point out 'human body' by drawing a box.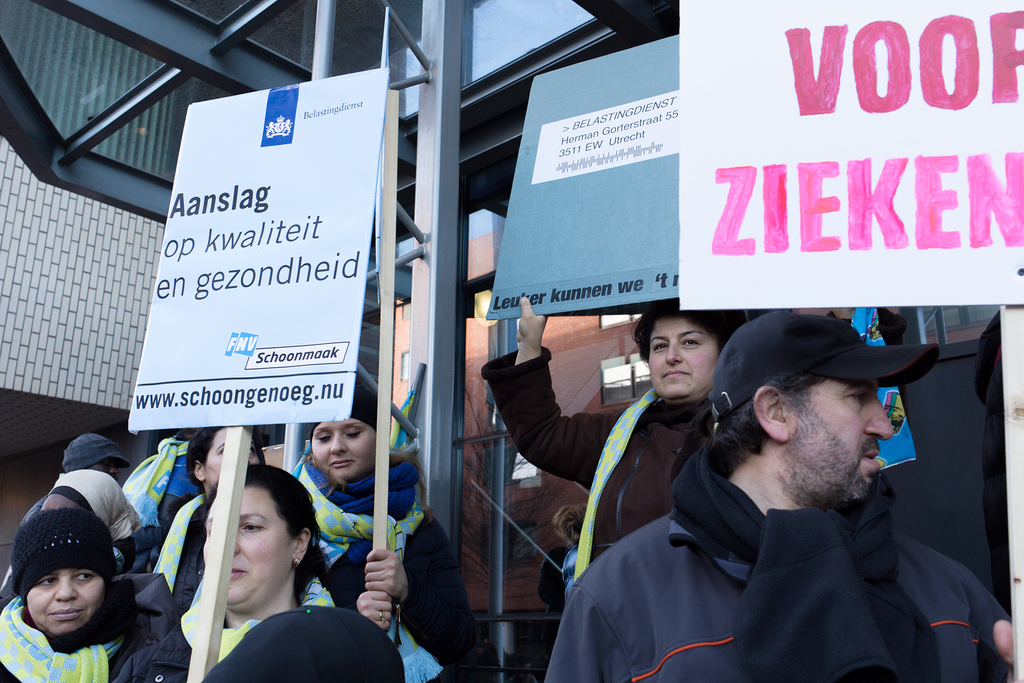
BBox(298, 457, 477, 682).
